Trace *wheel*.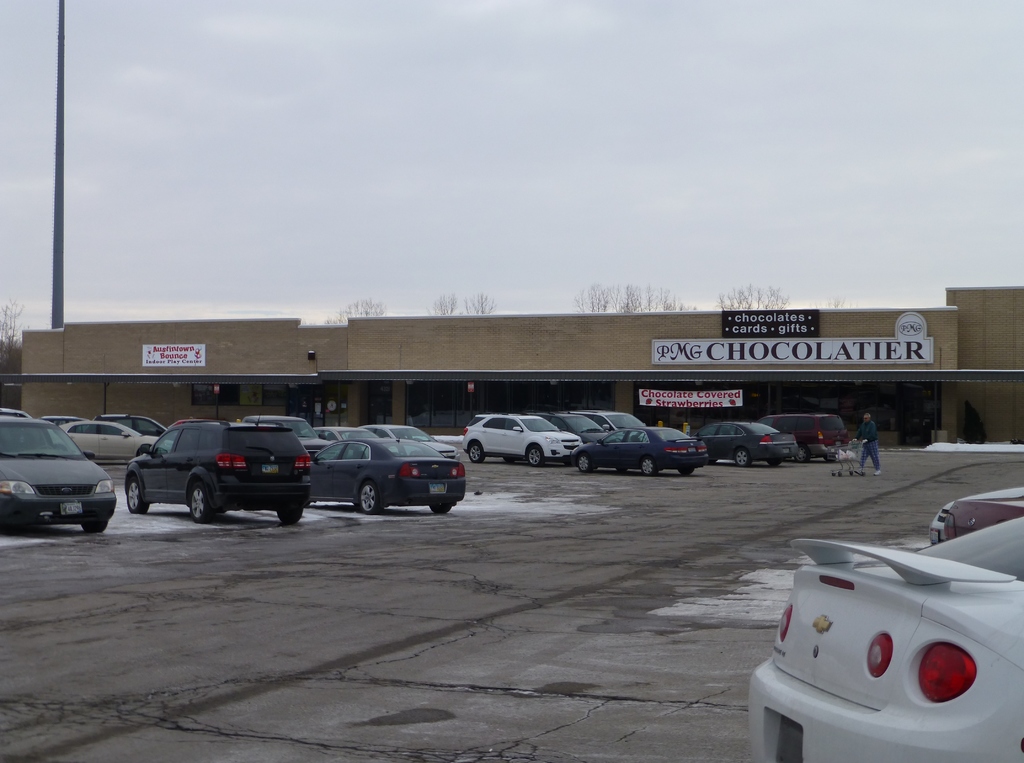
Traced to (left=86, top=523, right=106, bottom=534).
